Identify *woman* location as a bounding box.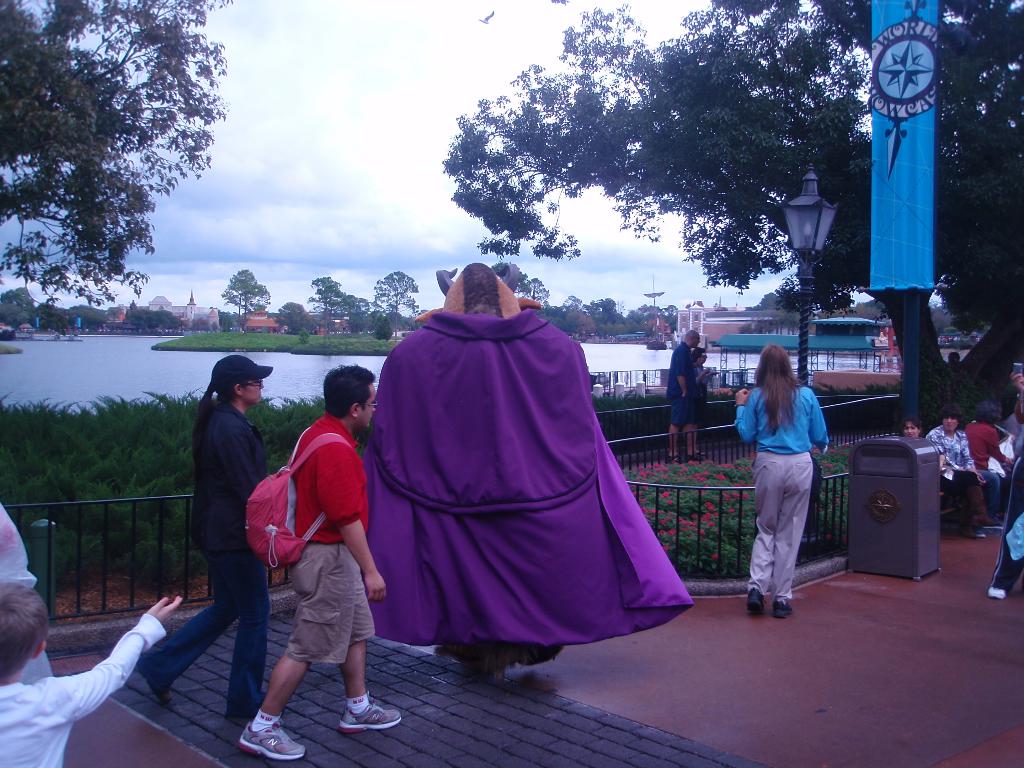
{"x1": 902, "y1": 417, "x2": 945, "y2": 502}.
